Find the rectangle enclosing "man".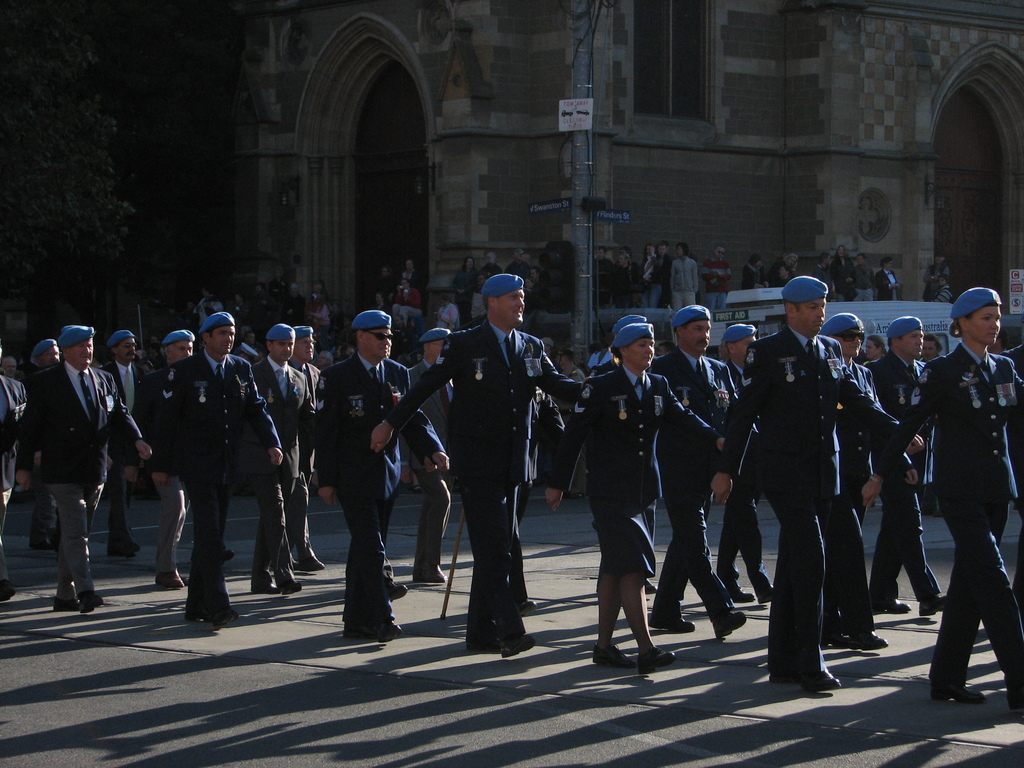
pyautogui.locateOnScreen(854, 254, 872, 299).
